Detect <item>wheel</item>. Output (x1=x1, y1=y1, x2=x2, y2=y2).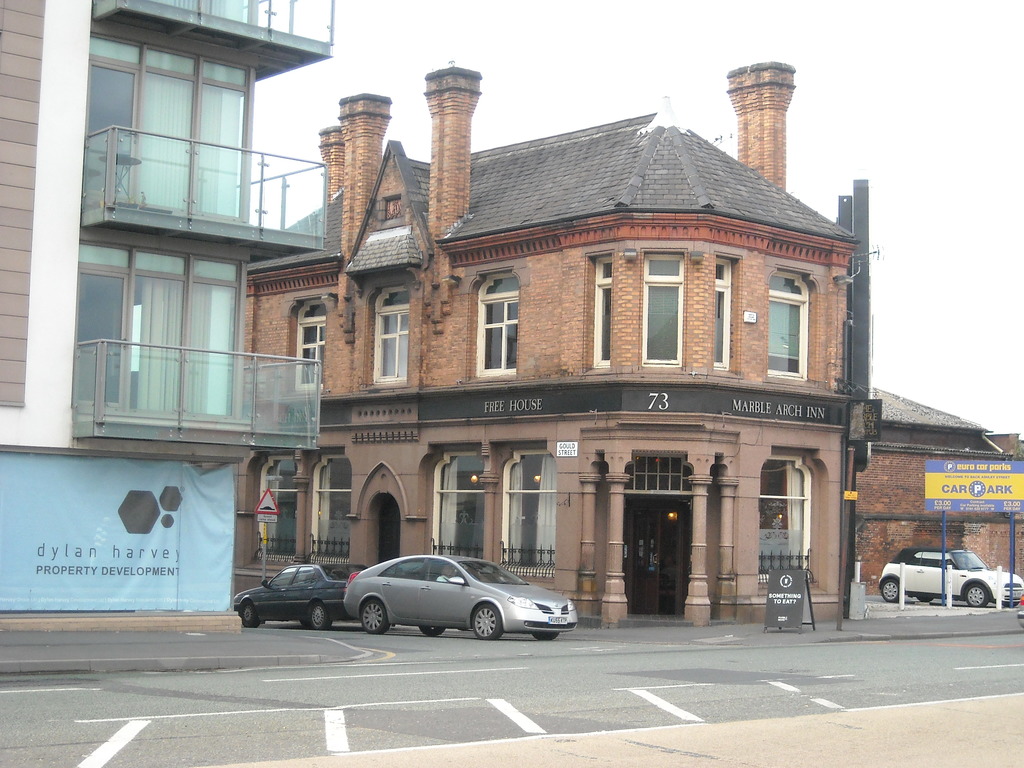
(x1=474, y1=603, x2=502, y2=641).
